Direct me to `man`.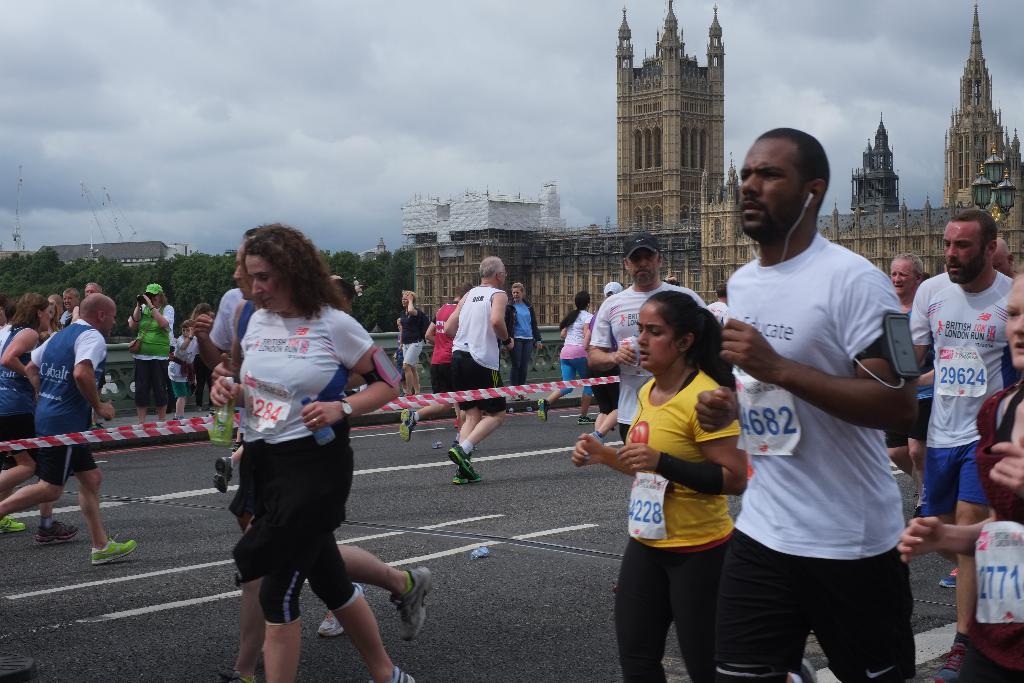
Direction: {"x1": 397, "y1": 293, "x2": 428, "y2": 398}.
